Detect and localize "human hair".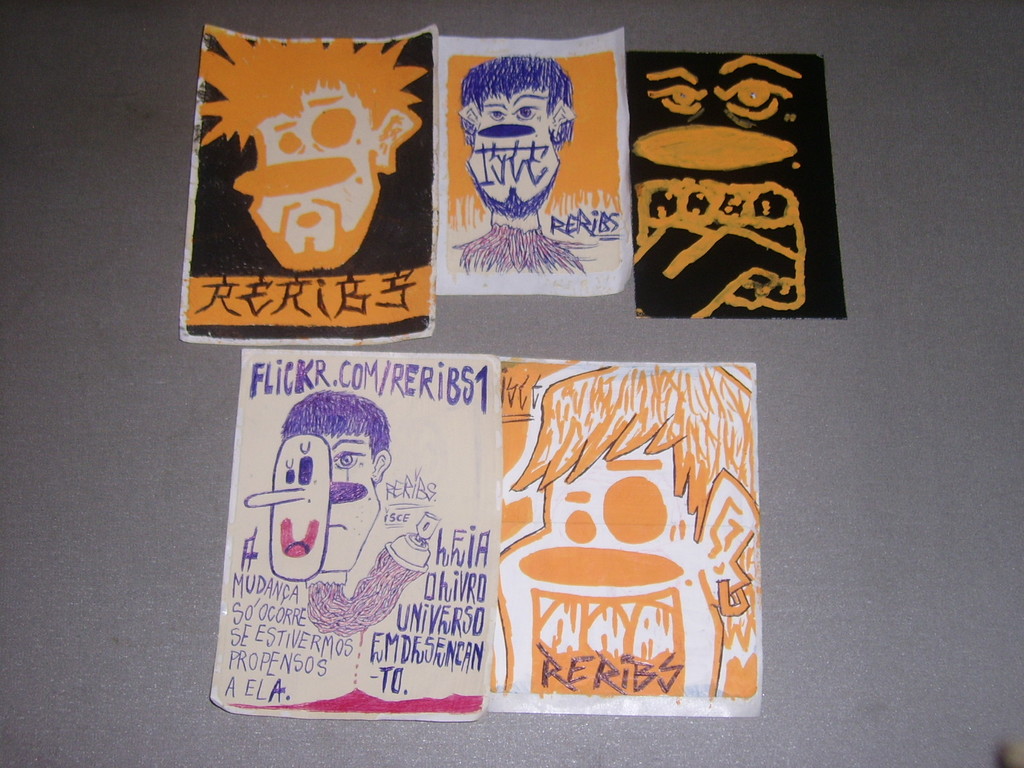
Localized at BBox(282, 392, 390, 455).
